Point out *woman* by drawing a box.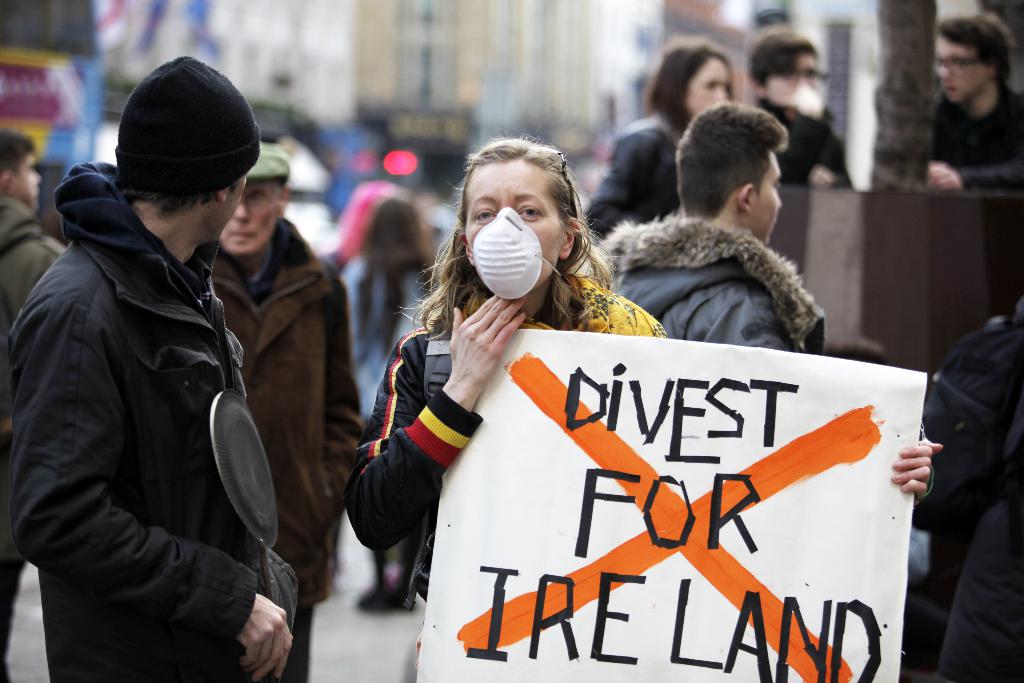
580 42 725 238.
